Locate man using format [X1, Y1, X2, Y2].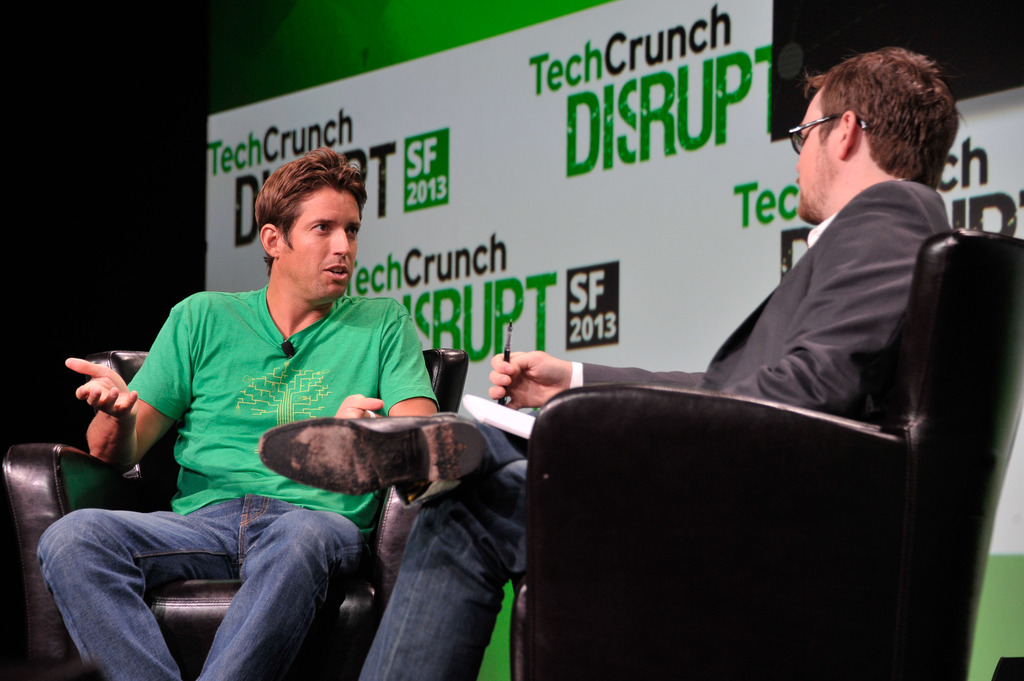
[257, 44, 964, 680].
